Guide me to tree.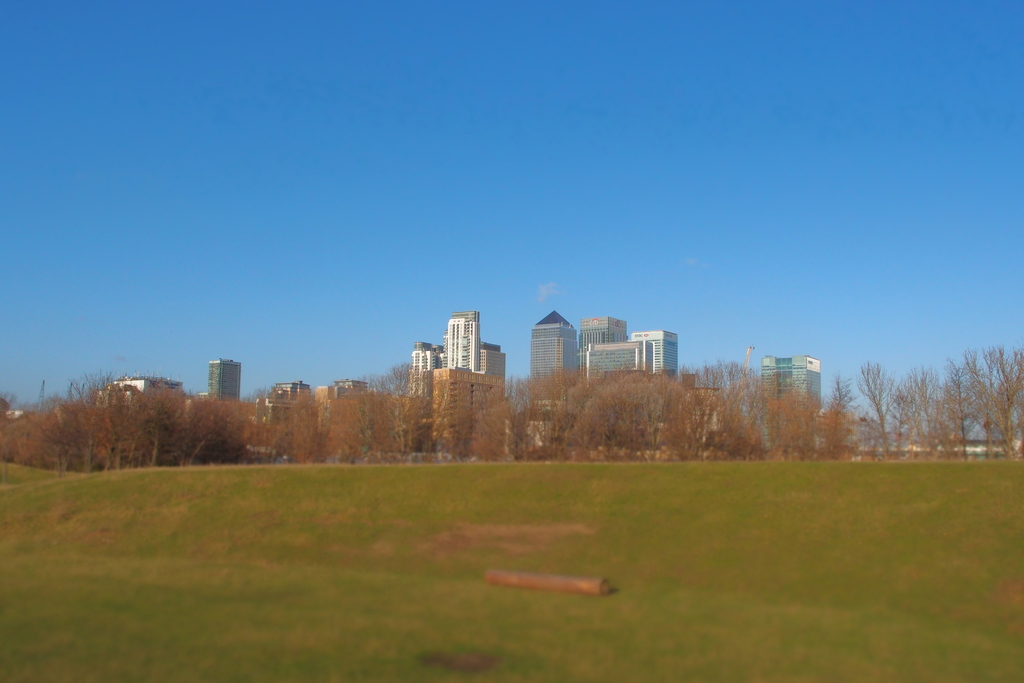
Guidance: locate(42, 364, 225, 470).
